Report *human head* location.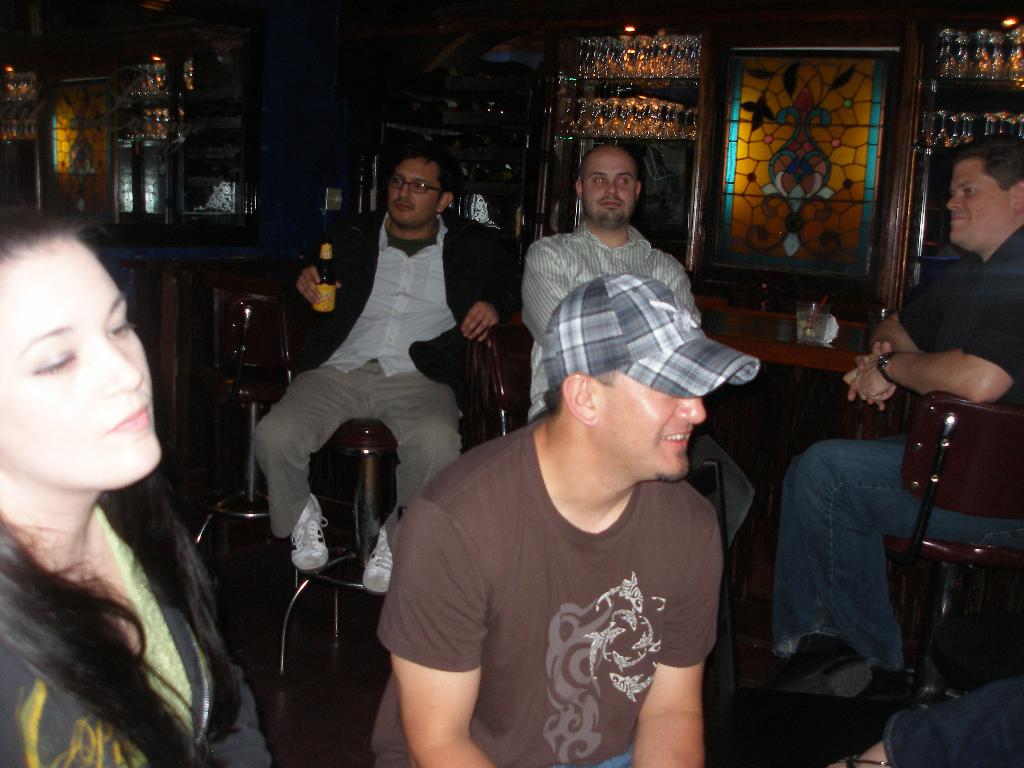
Report: 382, 151, 465, 228.
